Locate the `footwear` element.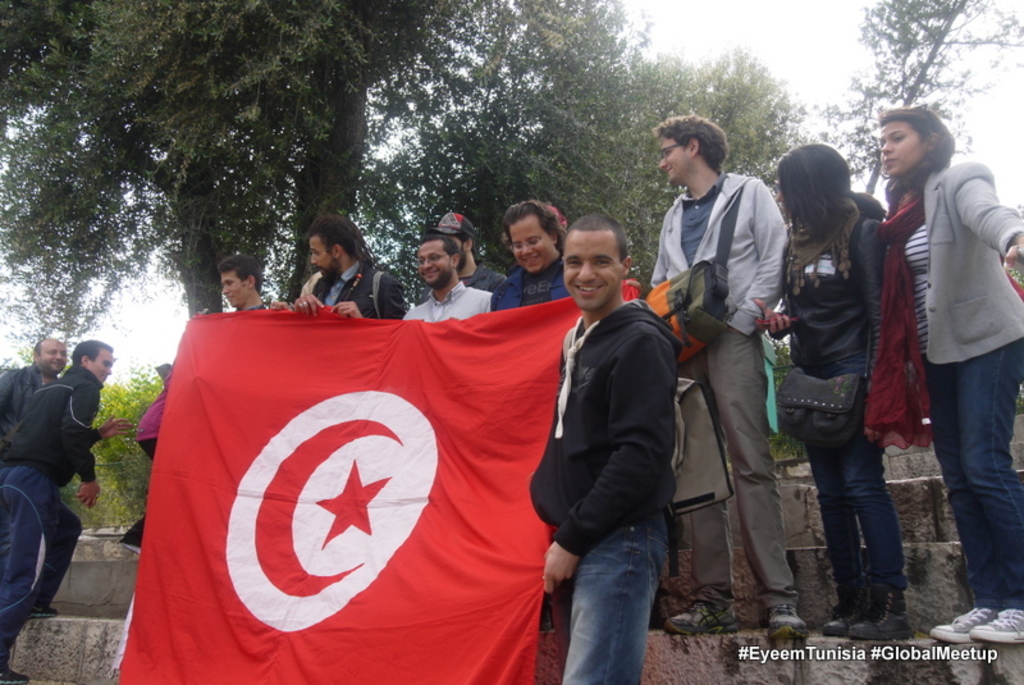
Element bbox: rect(929, 607, 992, 645).
